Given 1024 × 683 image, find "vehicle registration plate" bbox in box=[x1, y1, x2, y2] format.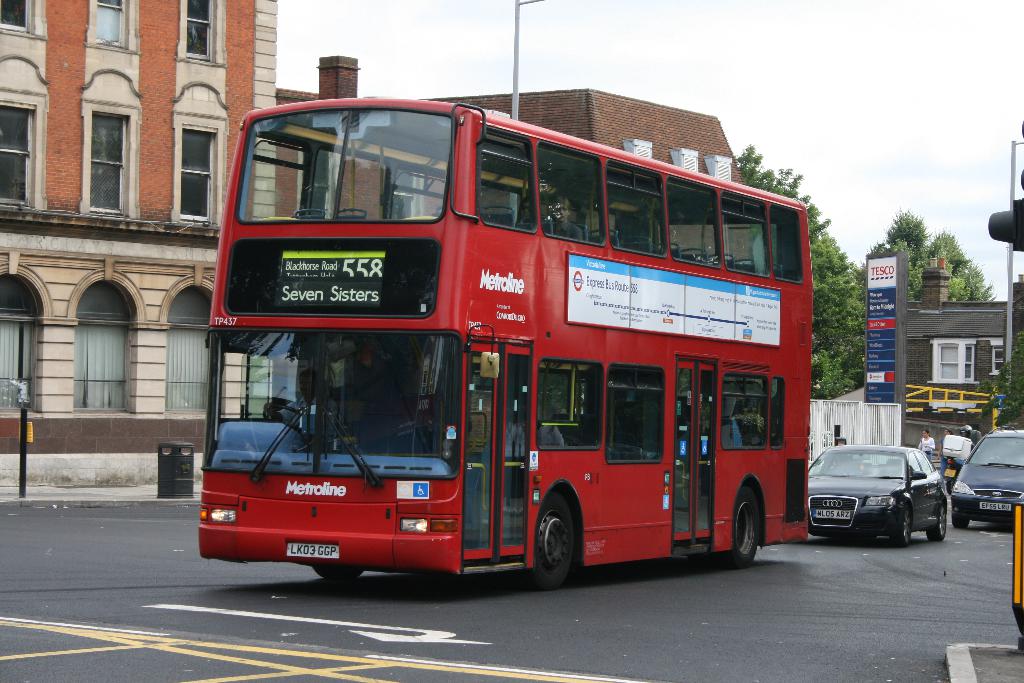
box=[810, 506, 853, 520].
